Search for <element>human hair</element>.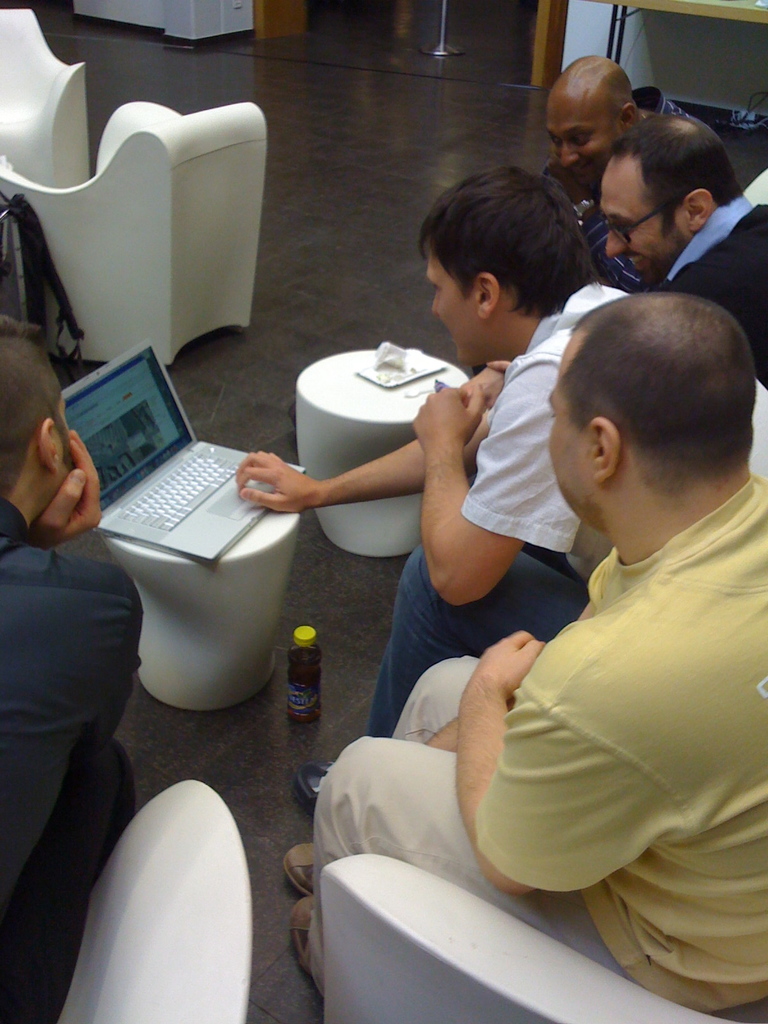
Found at region(543, 48, 642, 160).
